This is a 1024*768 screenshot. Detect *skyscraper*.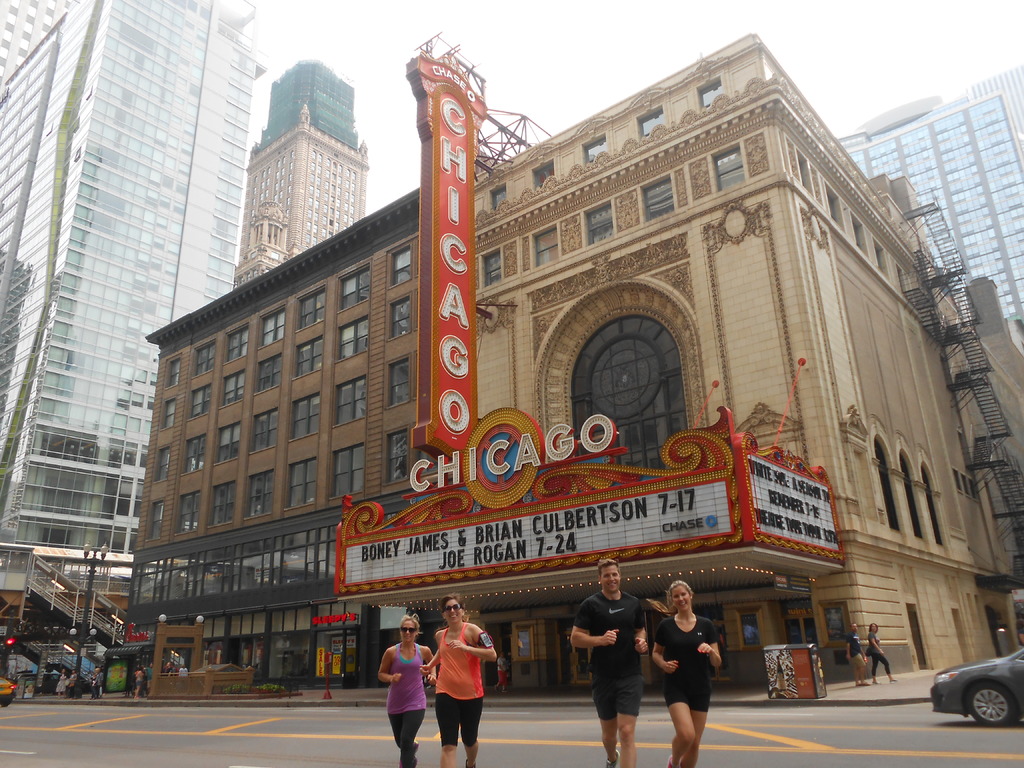
[left=831, top=61, right=1023, bottom=324].
